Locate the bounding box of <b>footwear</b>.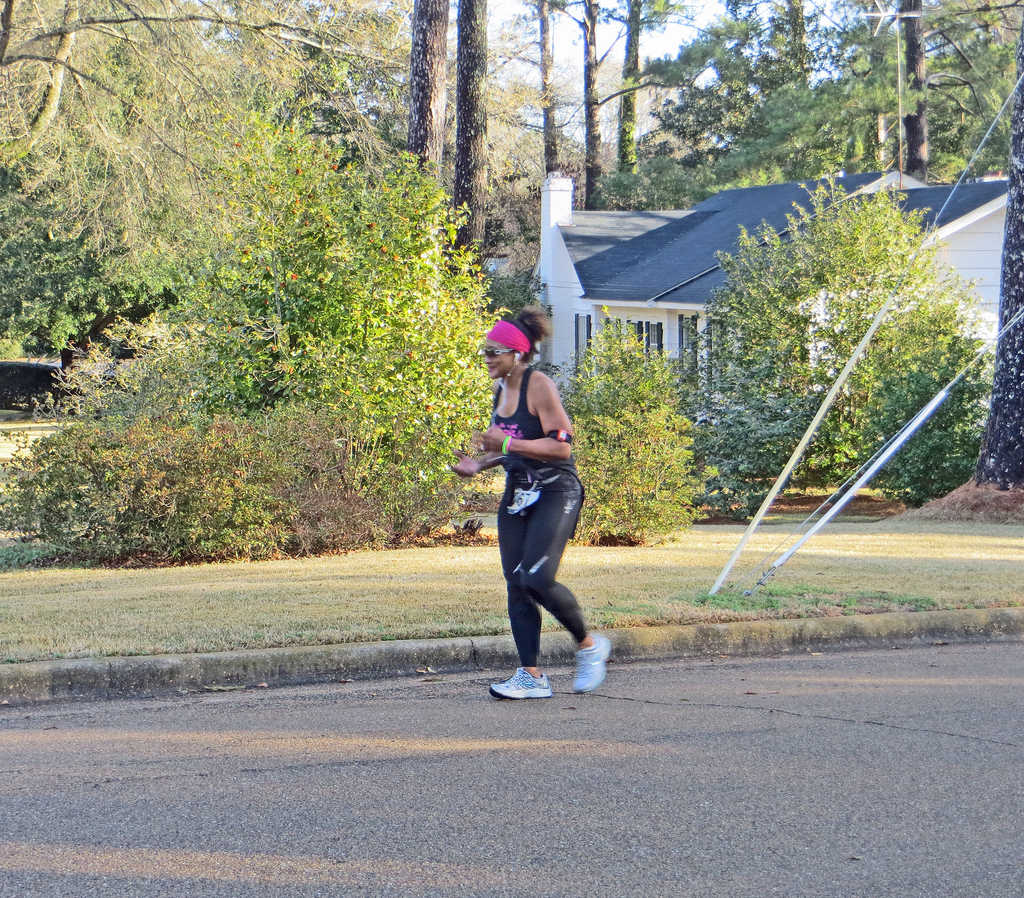
Bounding box: {"left": 570, "top": 632, "right": 609, "bottom": 693}.
